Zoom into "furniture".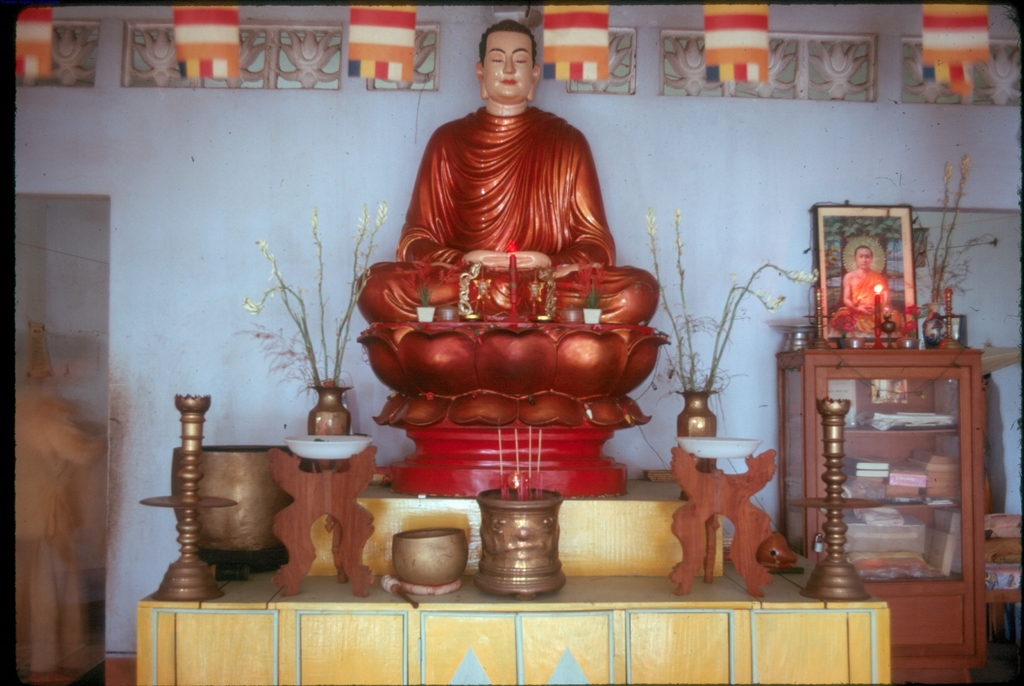
Zoom target: 989/516/1023/648.
